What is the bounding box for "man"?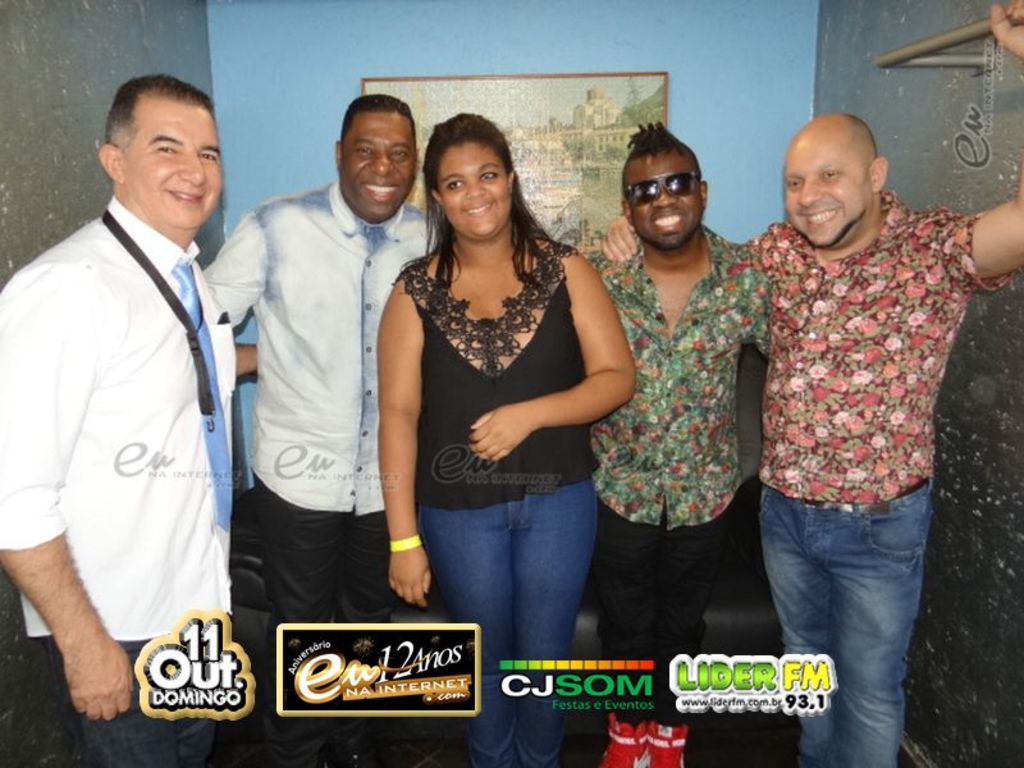
<box>599,0,1023,767</box>.
